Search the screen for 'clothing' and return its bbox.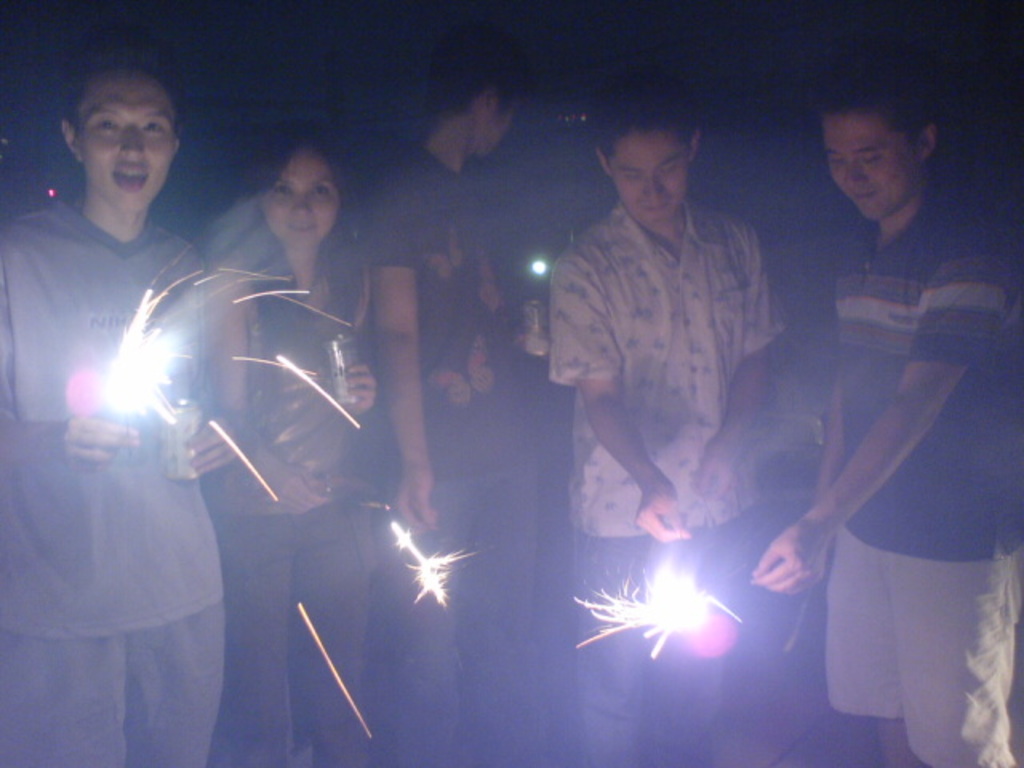
Found: (left=544, top=202, right=786, bottom=763).
